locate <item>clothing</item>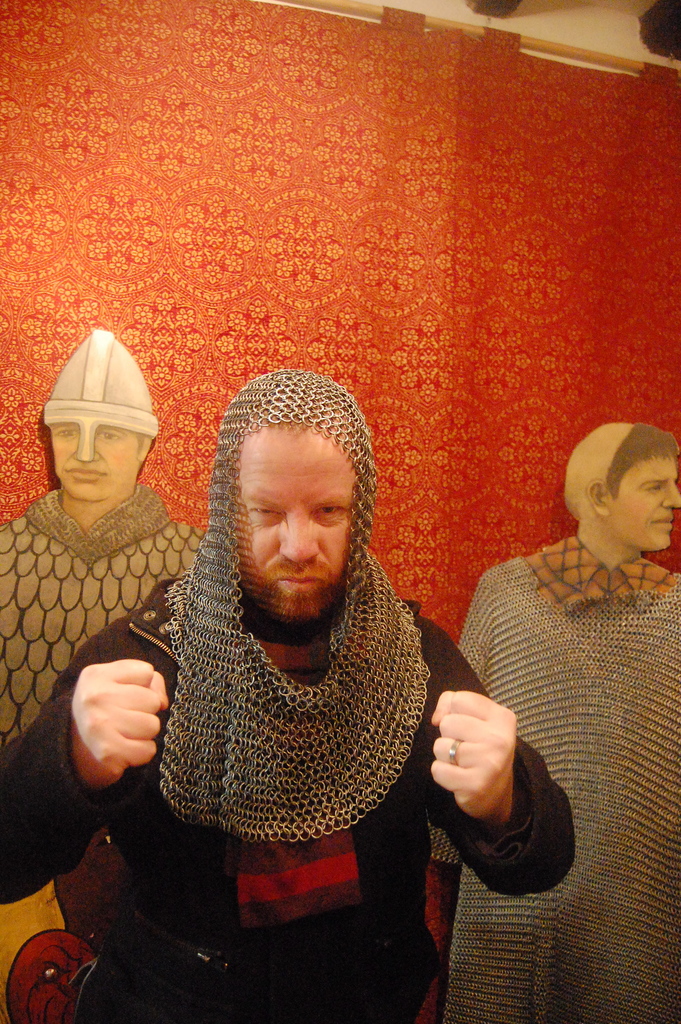
<bbox>0, 493, 201, 739</bbox>
